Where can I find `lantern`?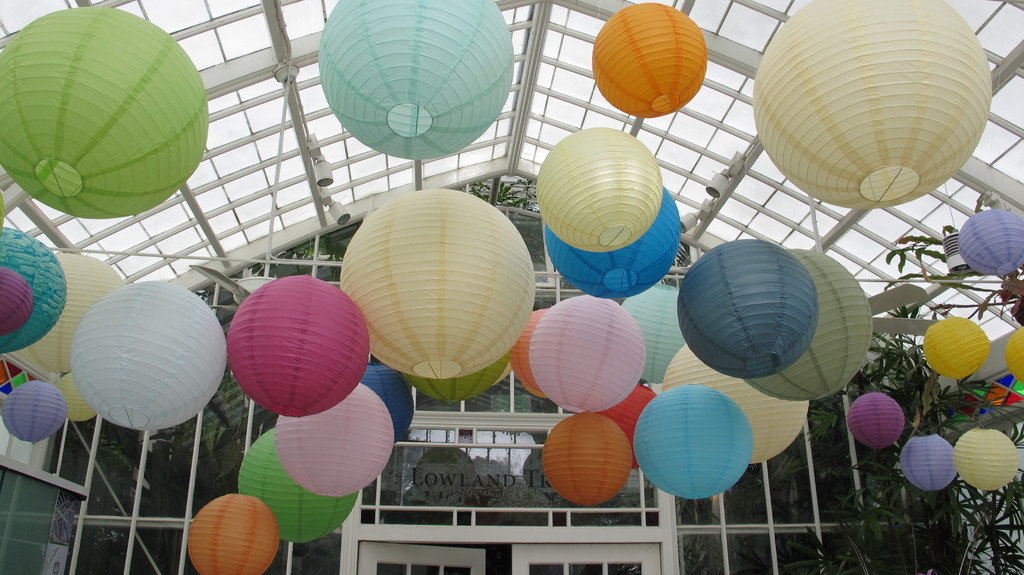
You can find it at [1007,331,1023,386].
